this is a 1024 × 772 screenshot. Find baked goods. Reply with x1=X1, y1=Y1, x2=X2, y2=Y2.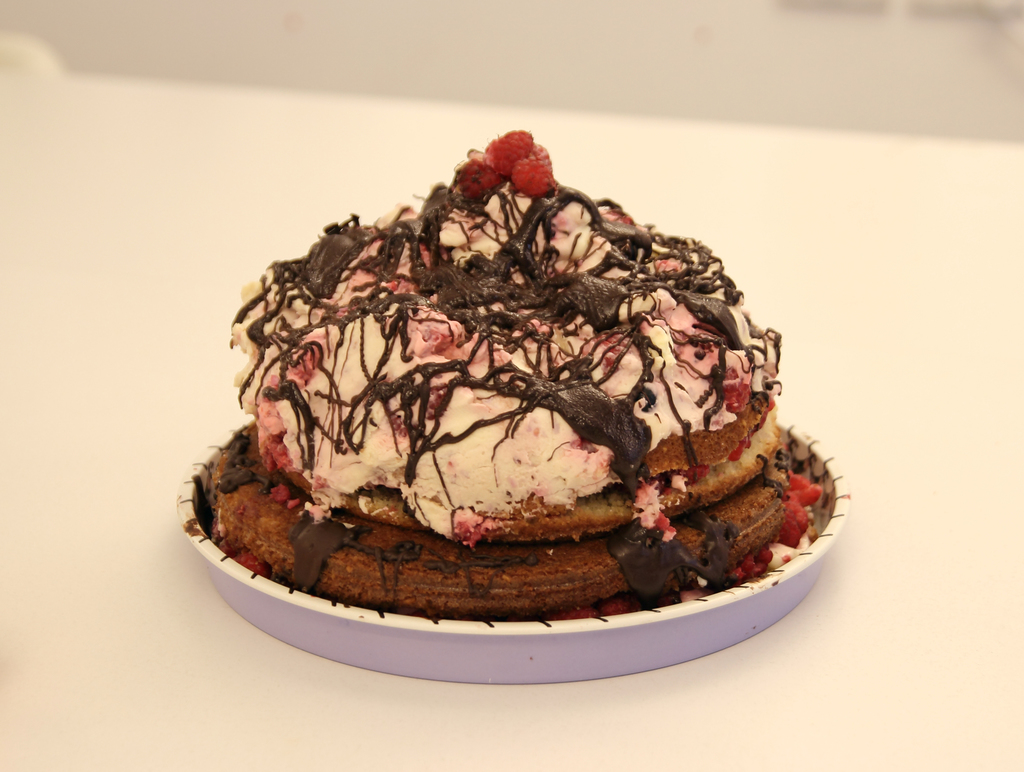
x1=206, y1=129, x2=823, y2=622.
